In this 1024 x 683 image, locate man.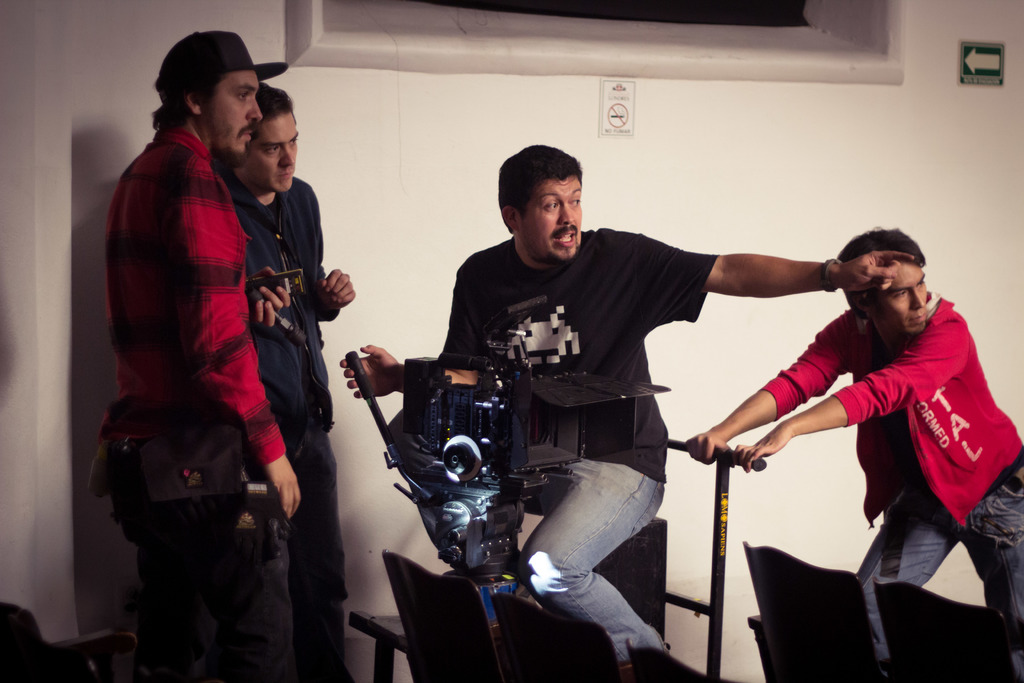
Bounding box: {"x1": 208, "y1": 83, "x2": 352, "y2": 682}.
